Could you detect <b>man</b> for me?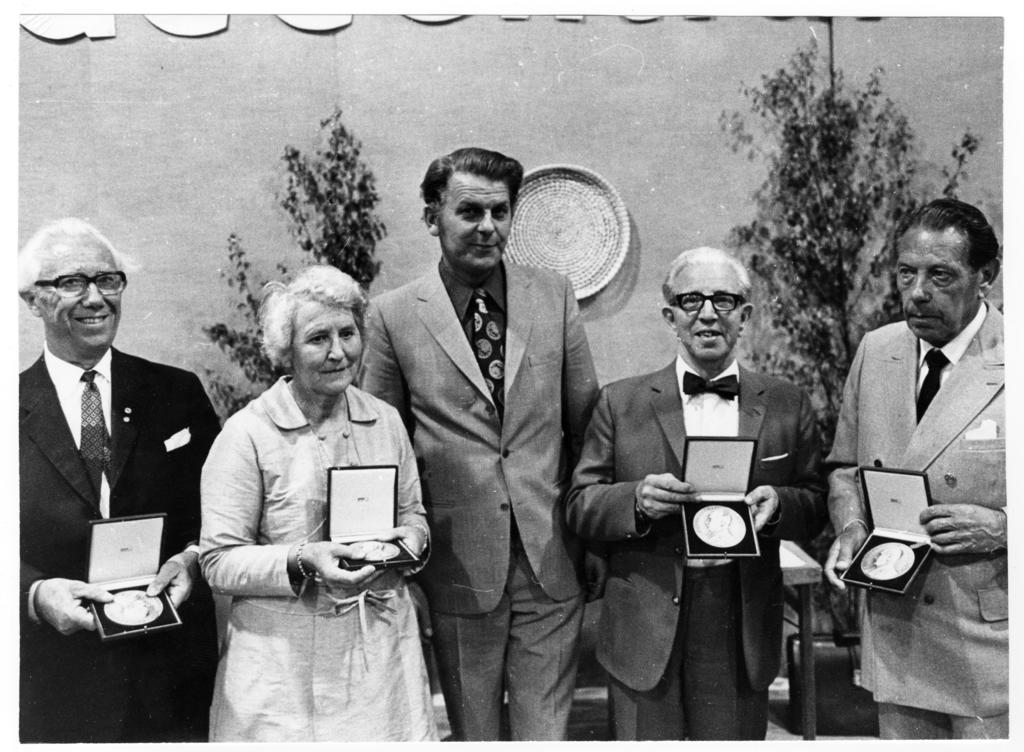
Detection result: pyautogui.locateOnScreen(15, 213, 224, 747).
